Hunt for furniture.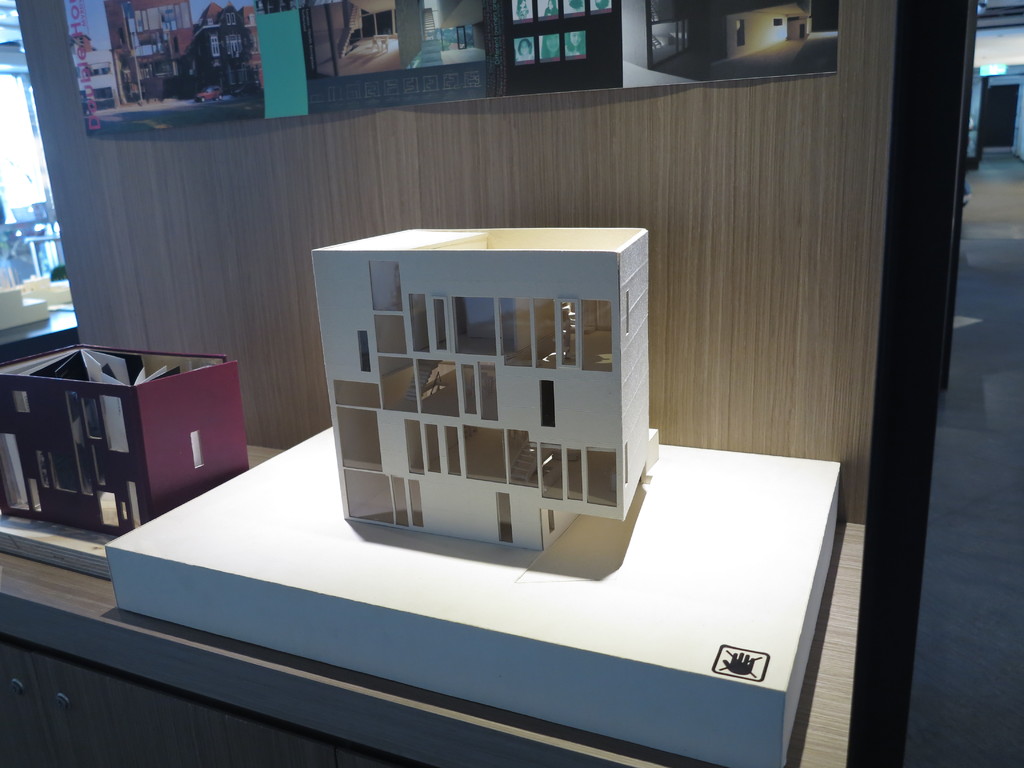
Hunted down at select_region(0, 0, 974, 767).
